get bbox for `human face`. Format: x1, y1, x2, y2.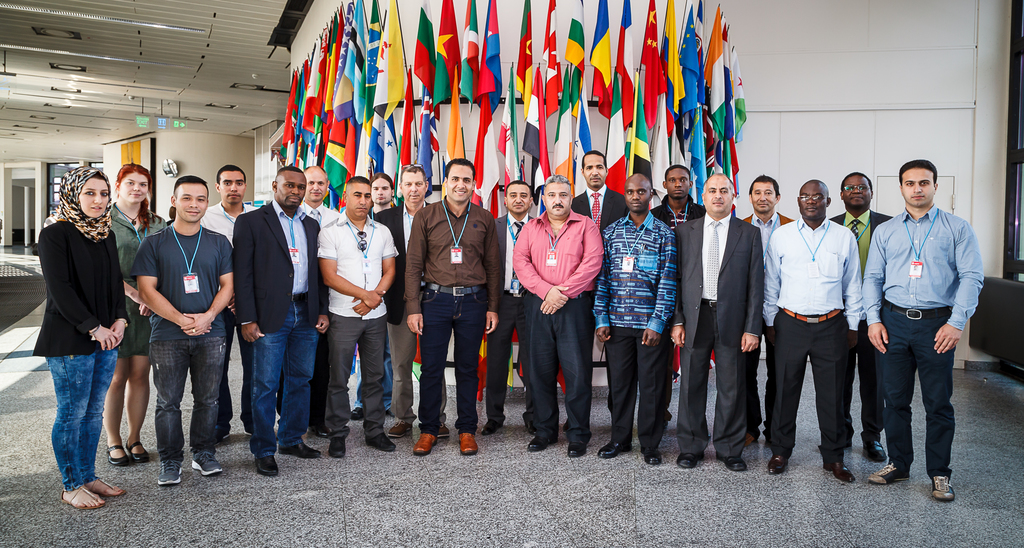
113, 166, 156, 202.
